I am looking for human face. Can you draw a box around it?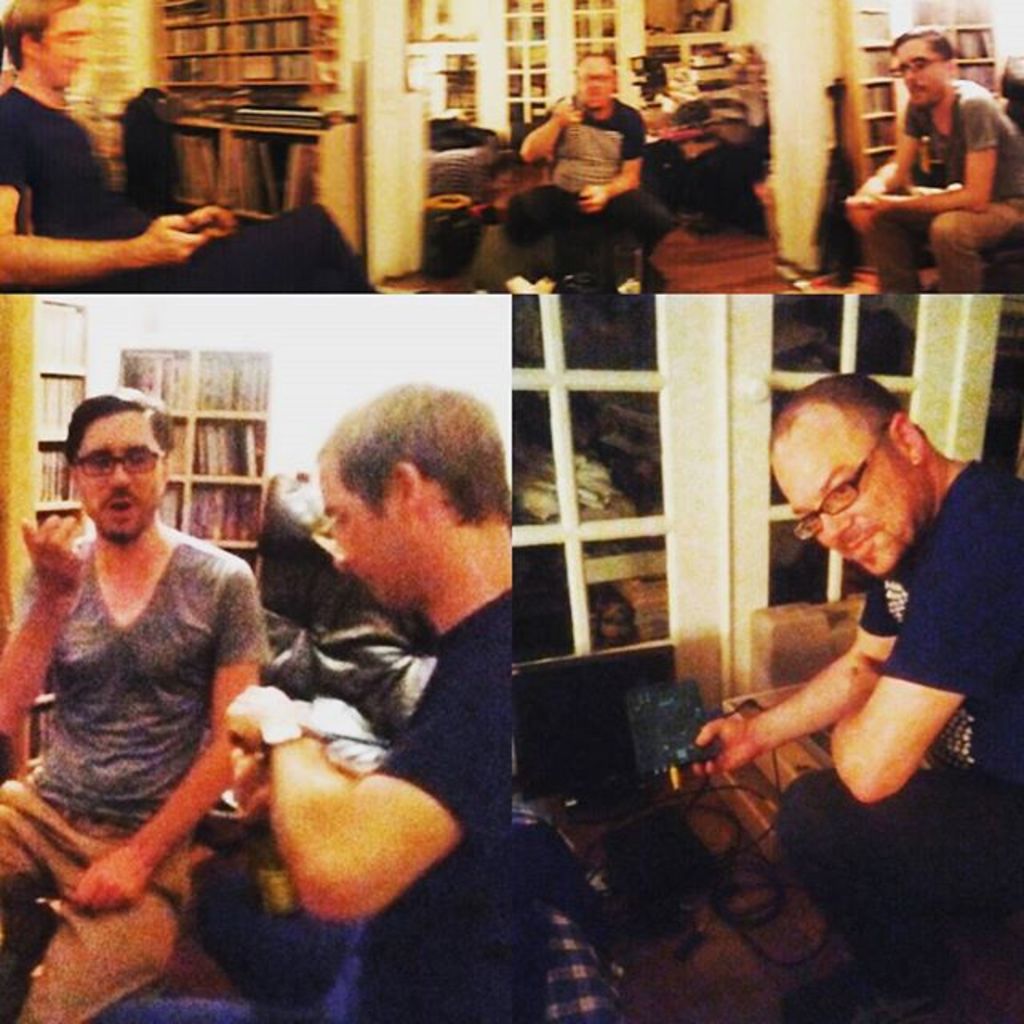
Sure, the bounding box is select_region(72, 405, 158, 534).
